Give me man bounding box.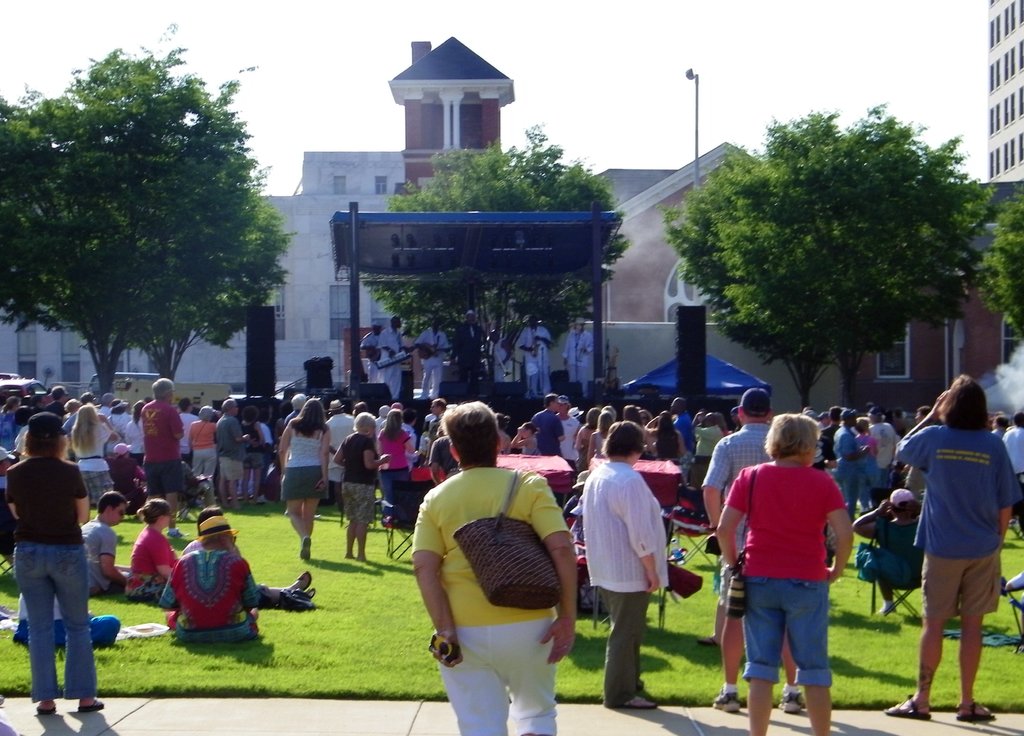
region(519, 323, 554, 400).
